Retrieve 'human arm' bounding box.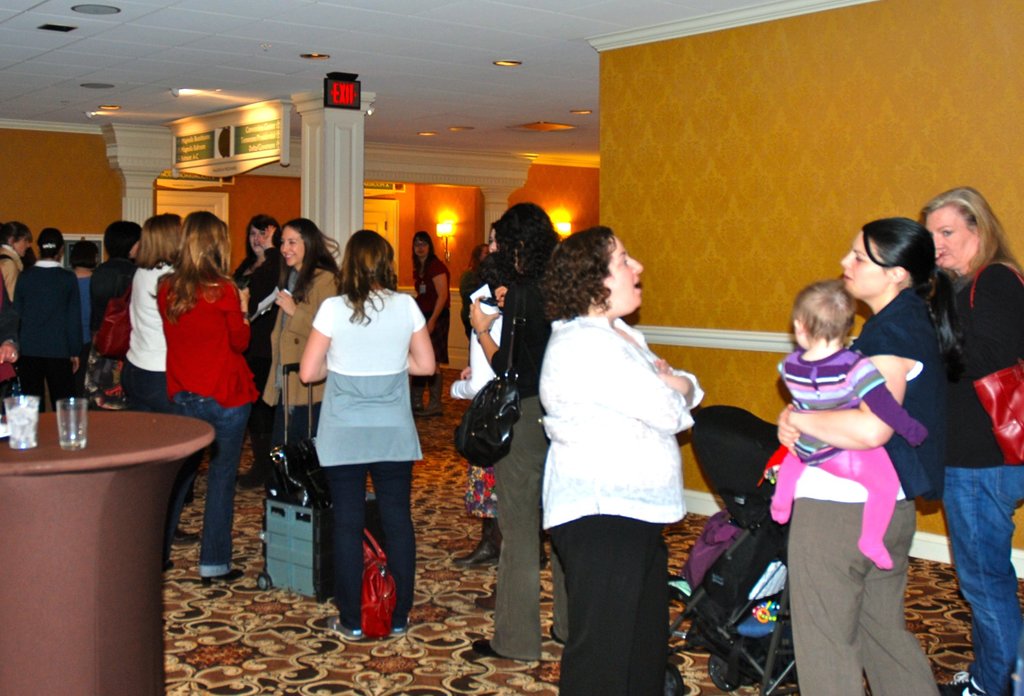
Bounding box: (776, 398, 803, 448).
